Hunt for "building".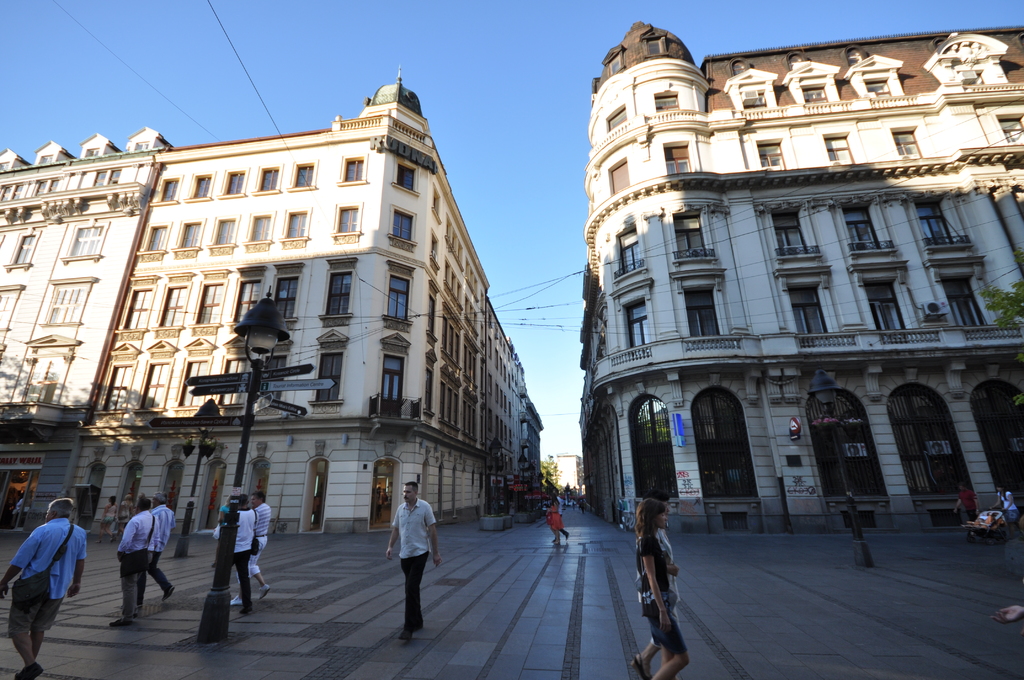
Hunted down at l=0, t=80, r=547, b=537.
